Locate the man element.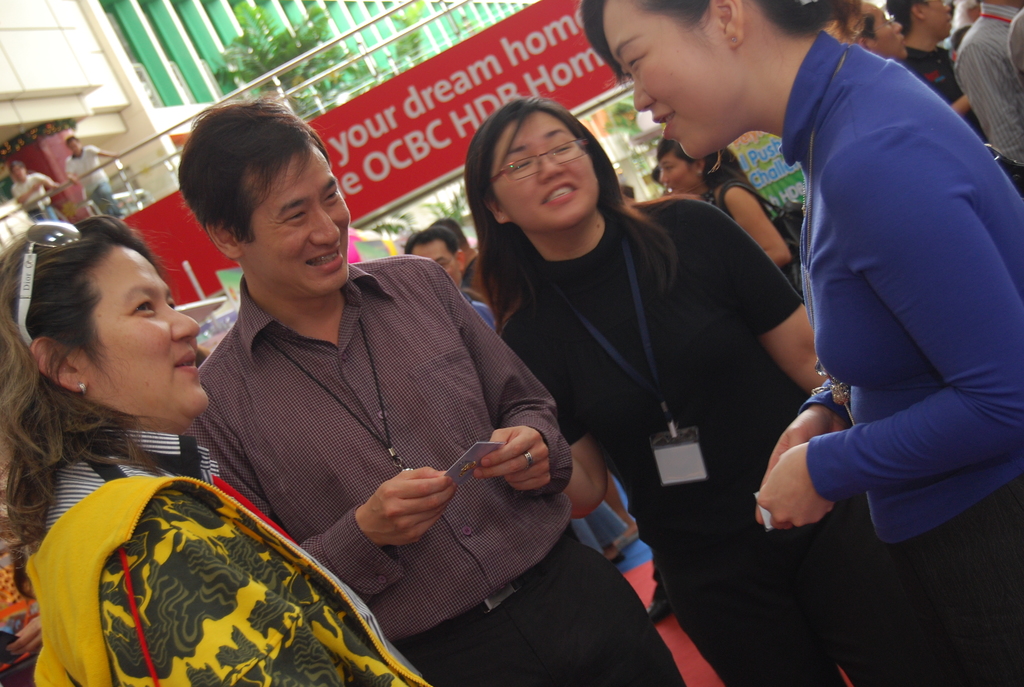
Element bbox: <region>884, 0, 986, 144</region>.
